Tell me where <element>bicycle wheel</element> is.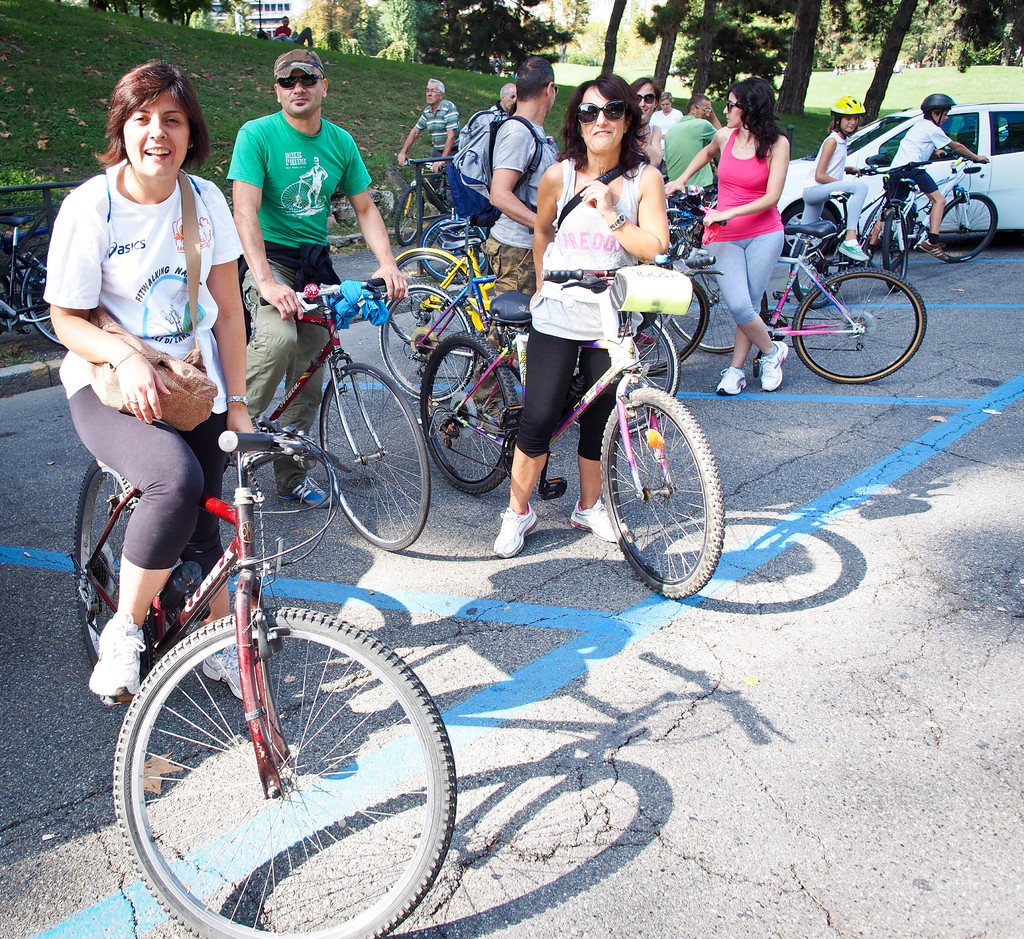
<element>bicycle wheel</element> is at bbox=[640, 276, 710, 363].
